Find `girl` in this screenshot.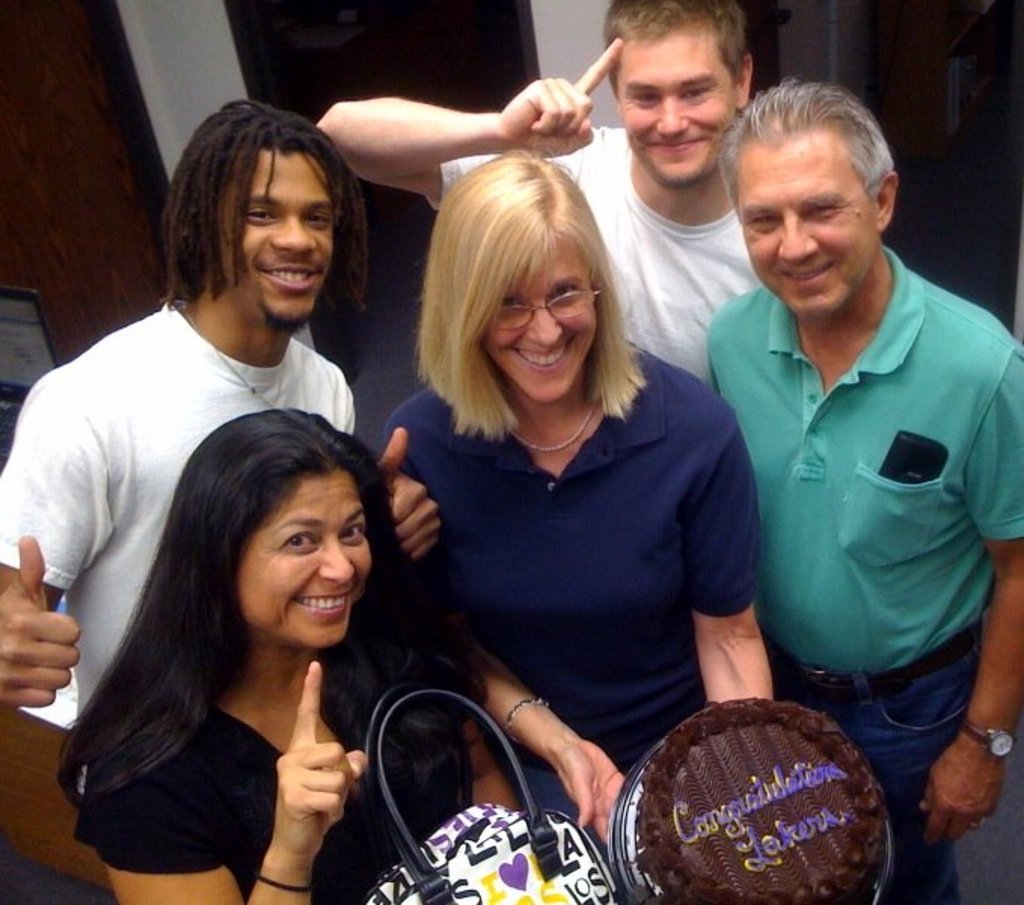
The bounding box for `girl` is BBox(386, 152, 772, 855).
